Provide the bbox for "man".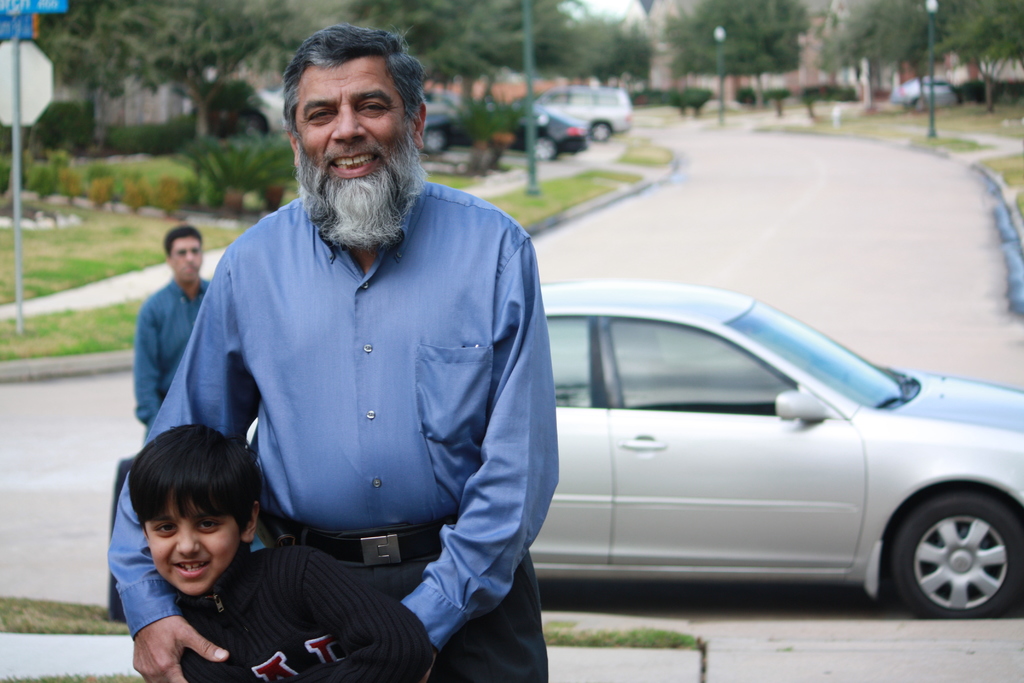
box(131, 226, 215, 431).
